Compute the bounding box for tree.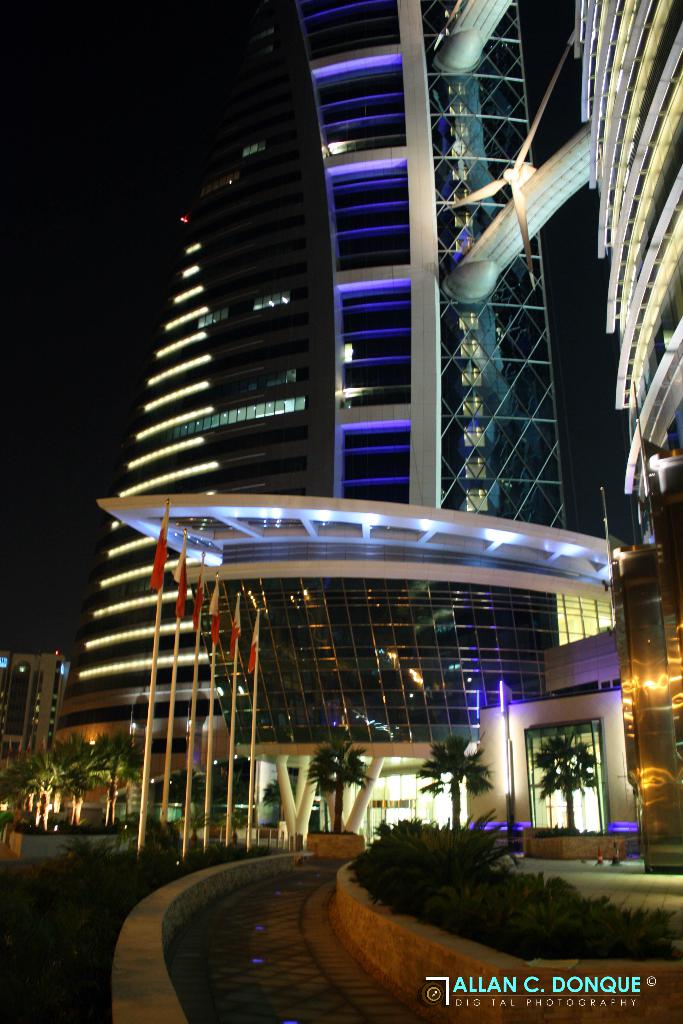
locate(536, 732, 604, 830).
